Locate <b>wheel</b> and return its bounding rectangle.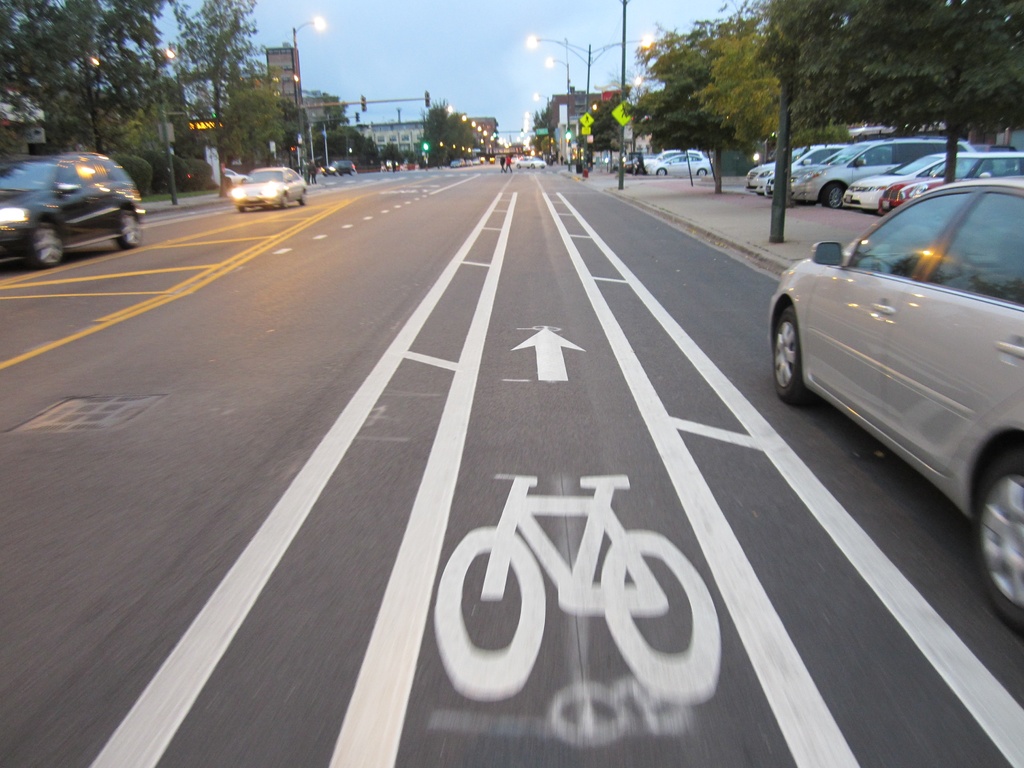
bbox=[659, 168, 666, 175].
